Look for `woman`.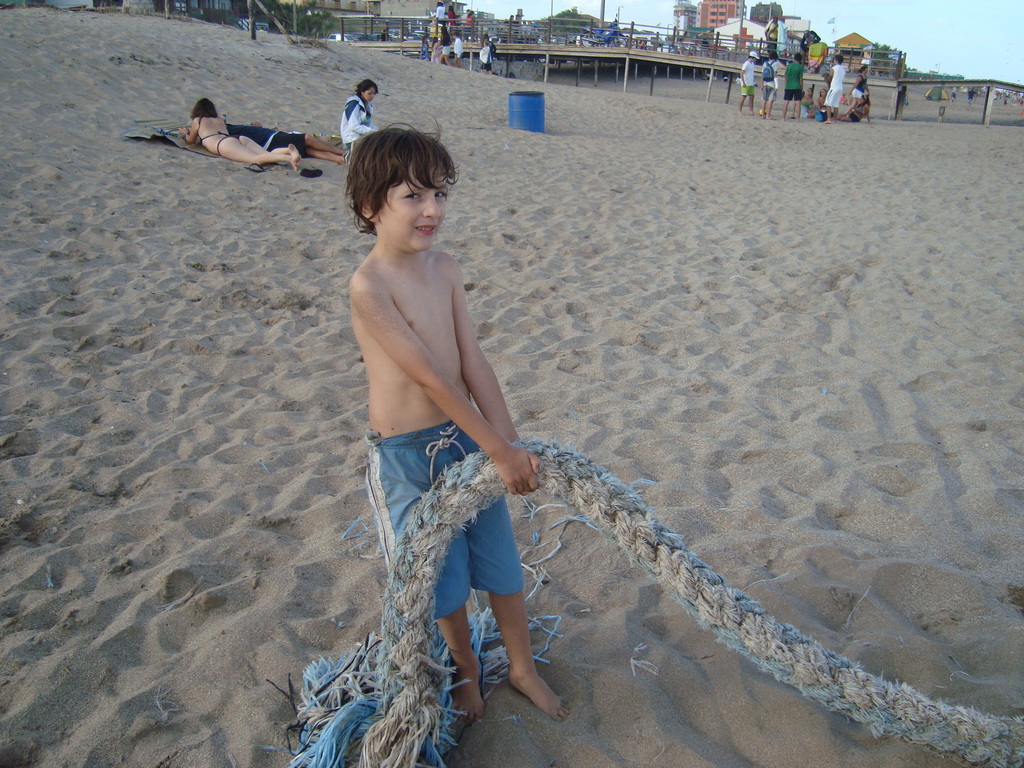
Found: box(141, 81, 315, 179).
